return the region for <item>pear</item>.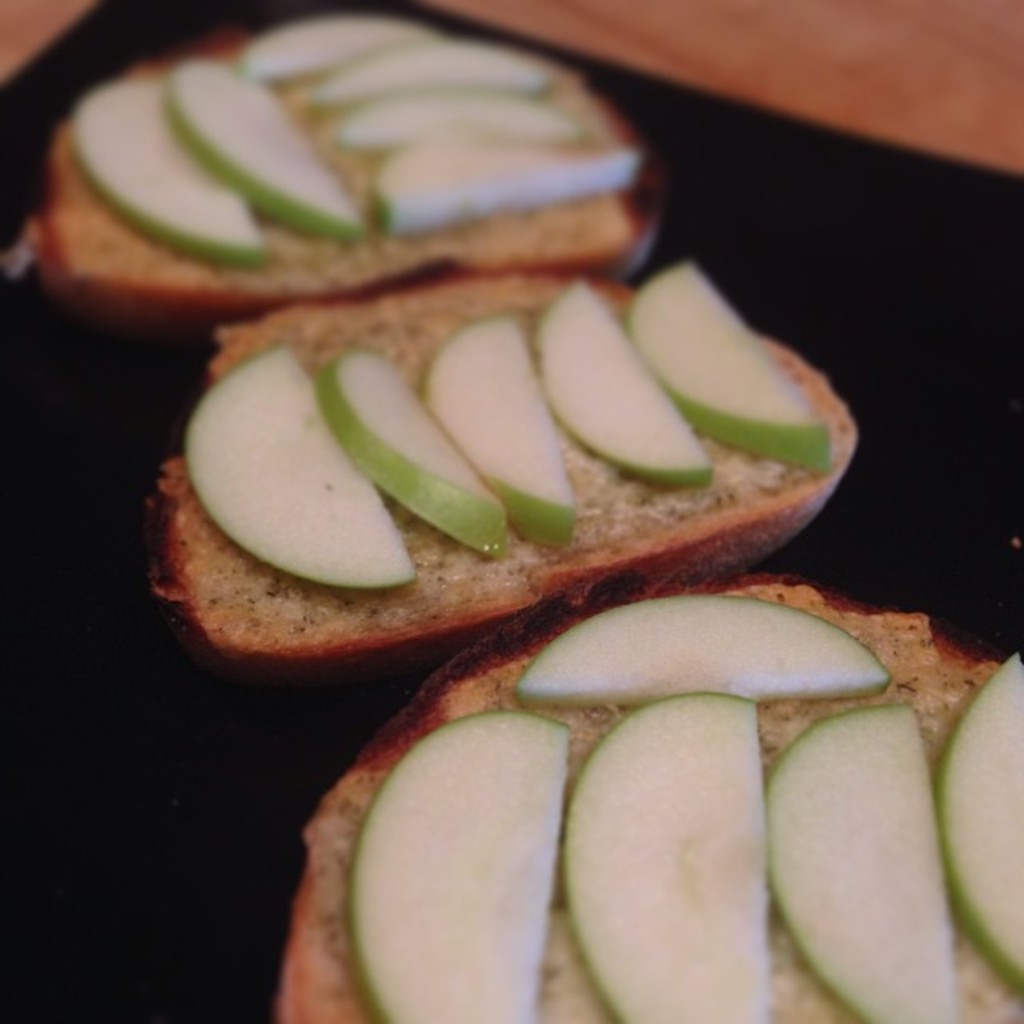
l=534, t=285, r=712, b=490.
